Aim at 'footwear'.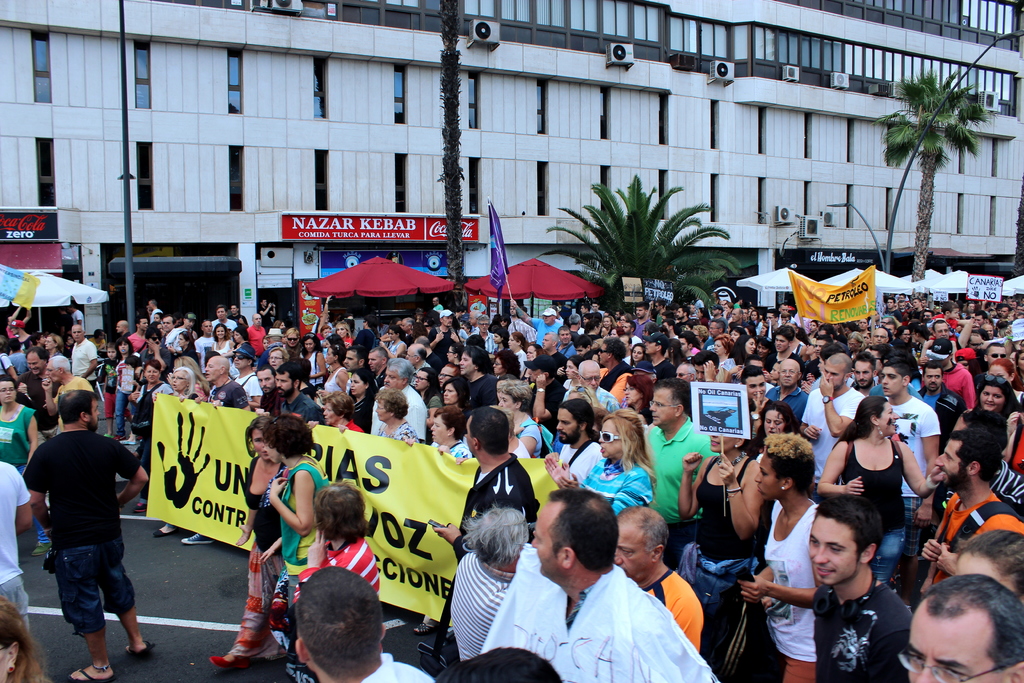
Aimed at [178, 529, 216, 547].
